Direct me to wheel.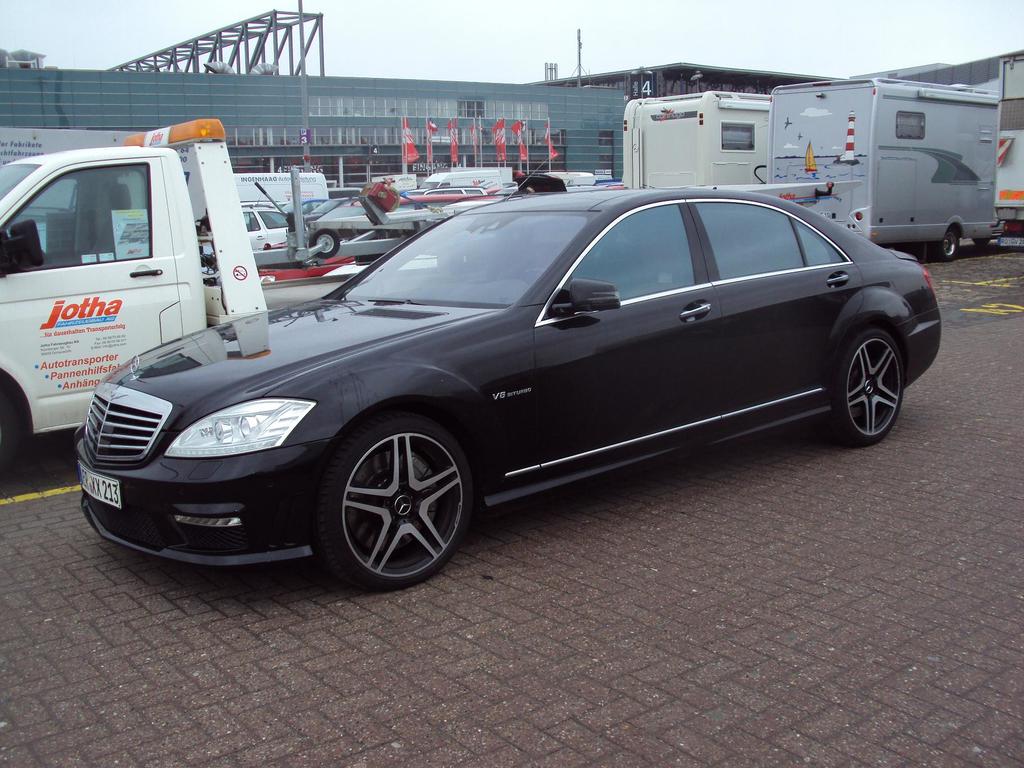
Direction: [930, 228, 962, 262].
